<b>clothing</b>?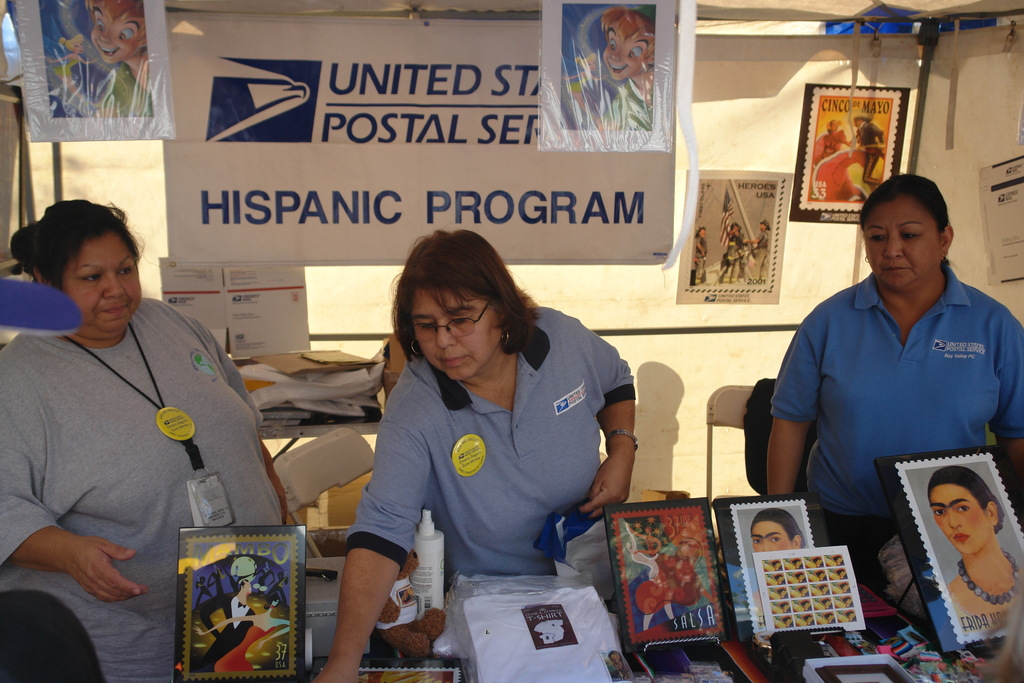
x1=601 y1=78 x2=652 y2=133
